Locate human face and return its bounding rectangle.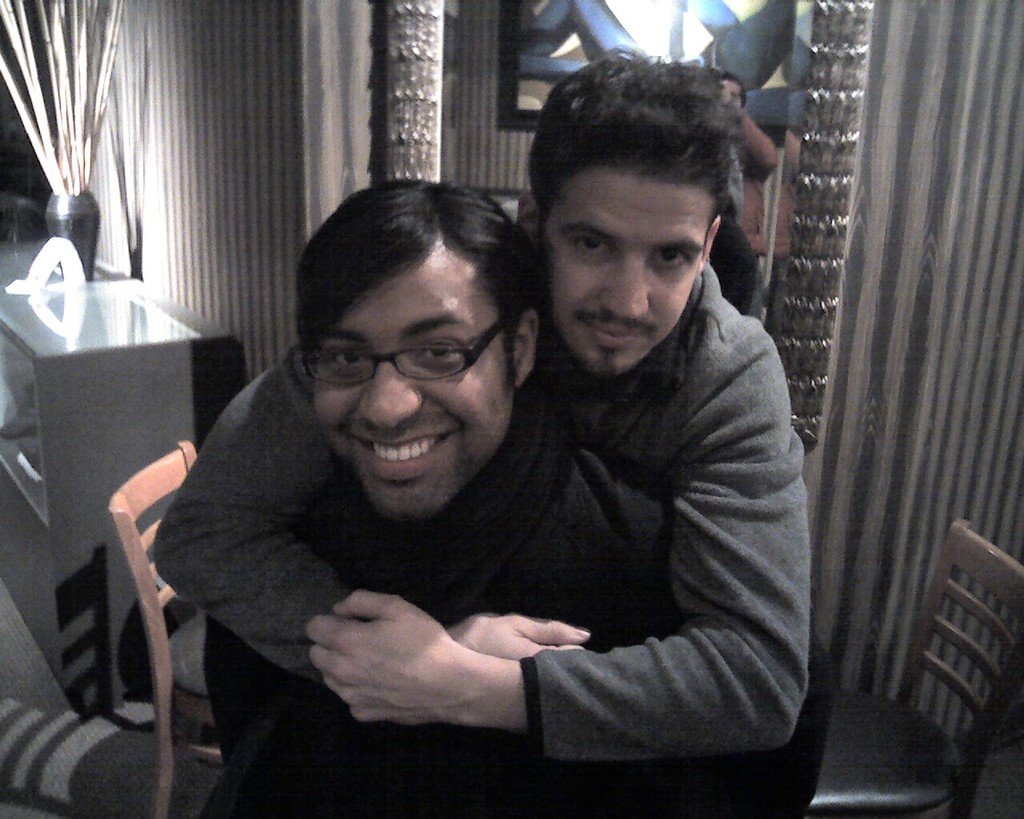
box(305, 267, 508, 520).
